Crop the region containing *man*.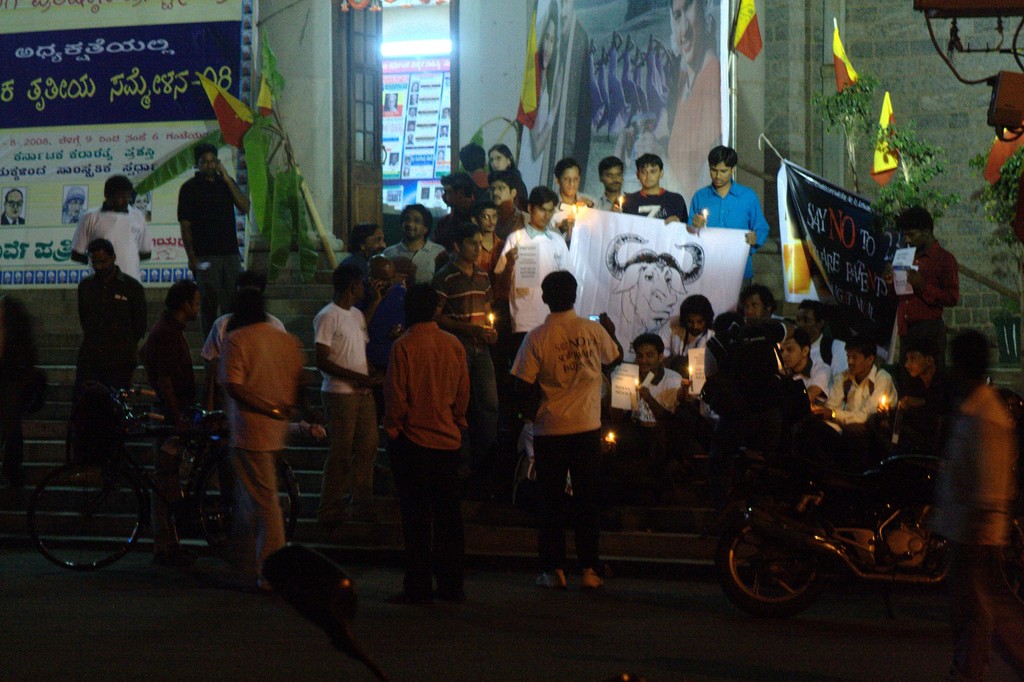
Crop region: <region>220, 297, 304, 590</region>.
